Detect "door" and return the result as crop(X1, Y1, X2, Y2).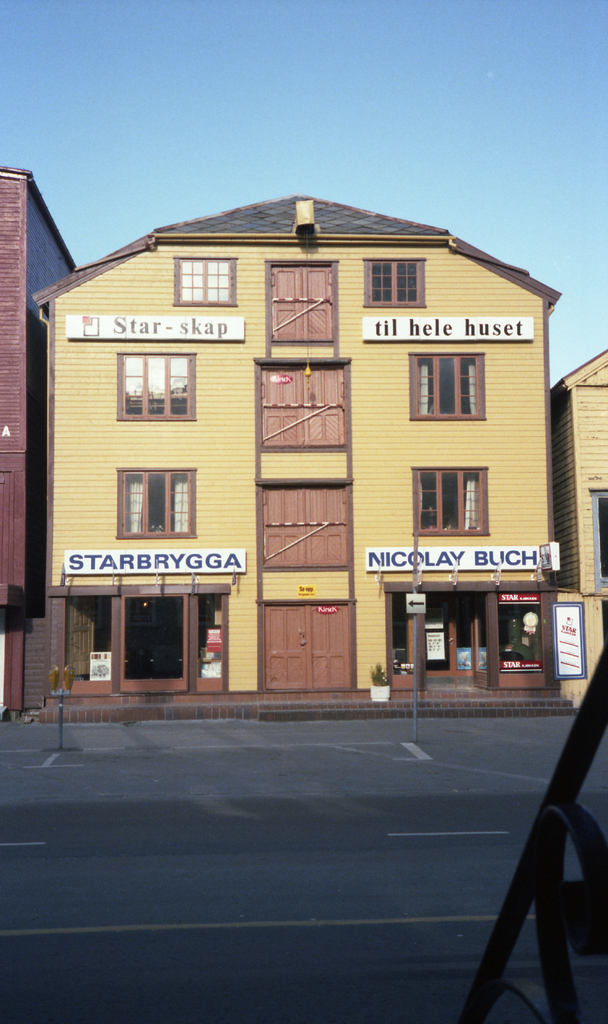
crop(255, 584, 362, 698).
